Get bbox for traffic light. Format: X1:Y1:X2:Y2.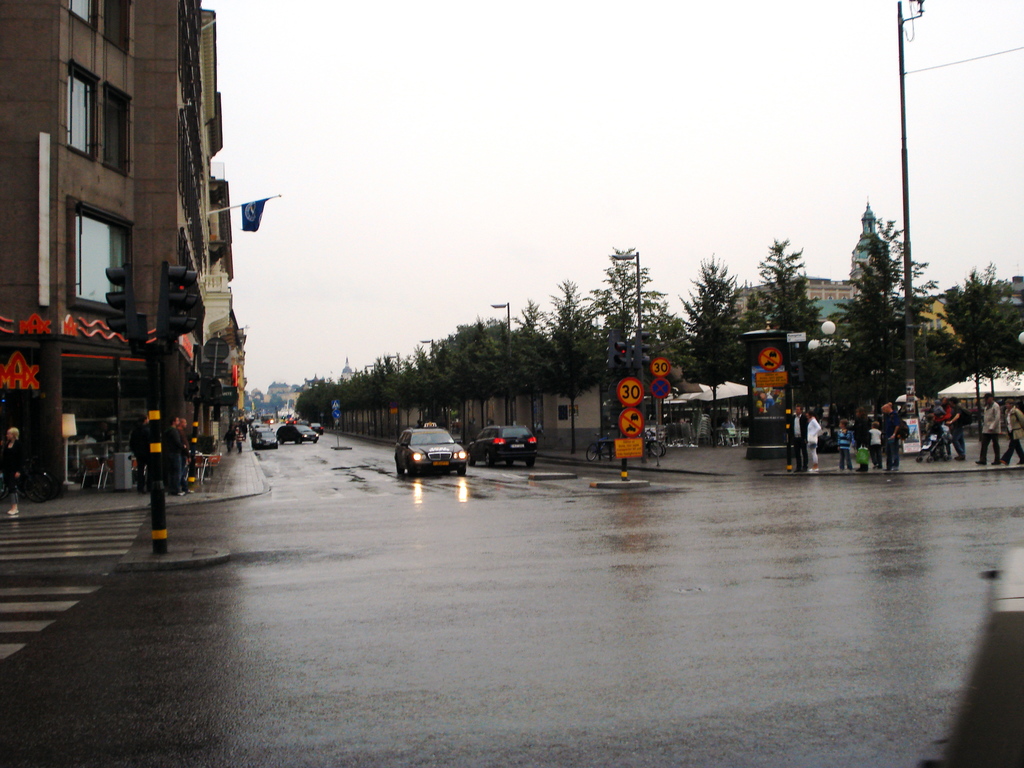
104:262:133:339.
